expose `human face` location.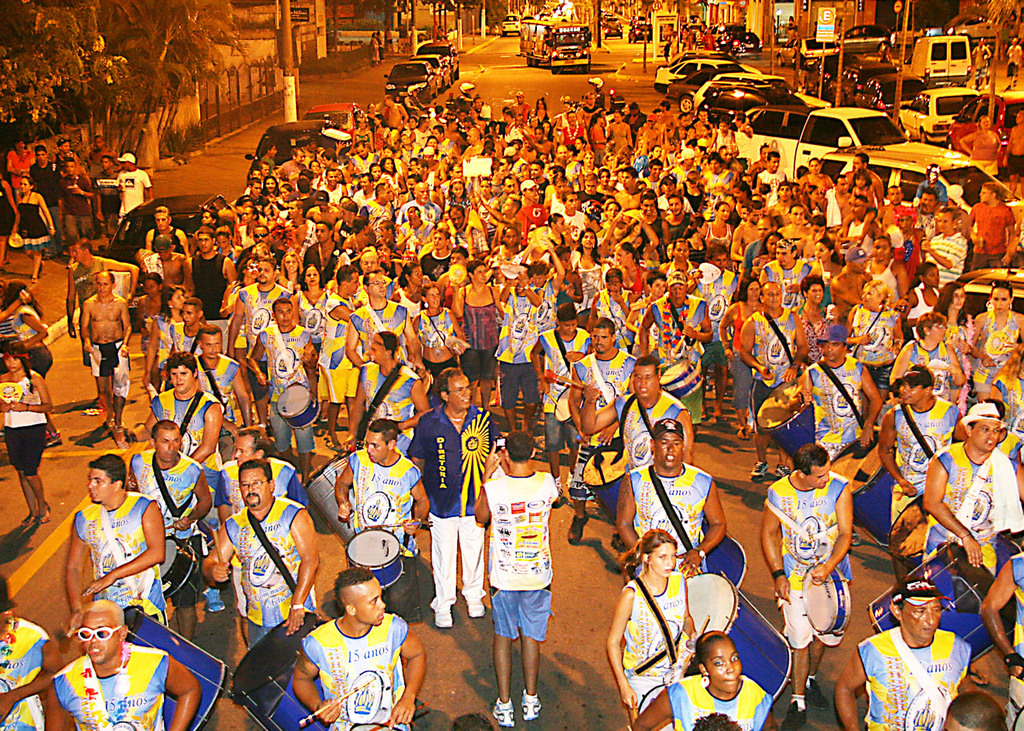
Exposed at rect(367, 273, 387, 298).
